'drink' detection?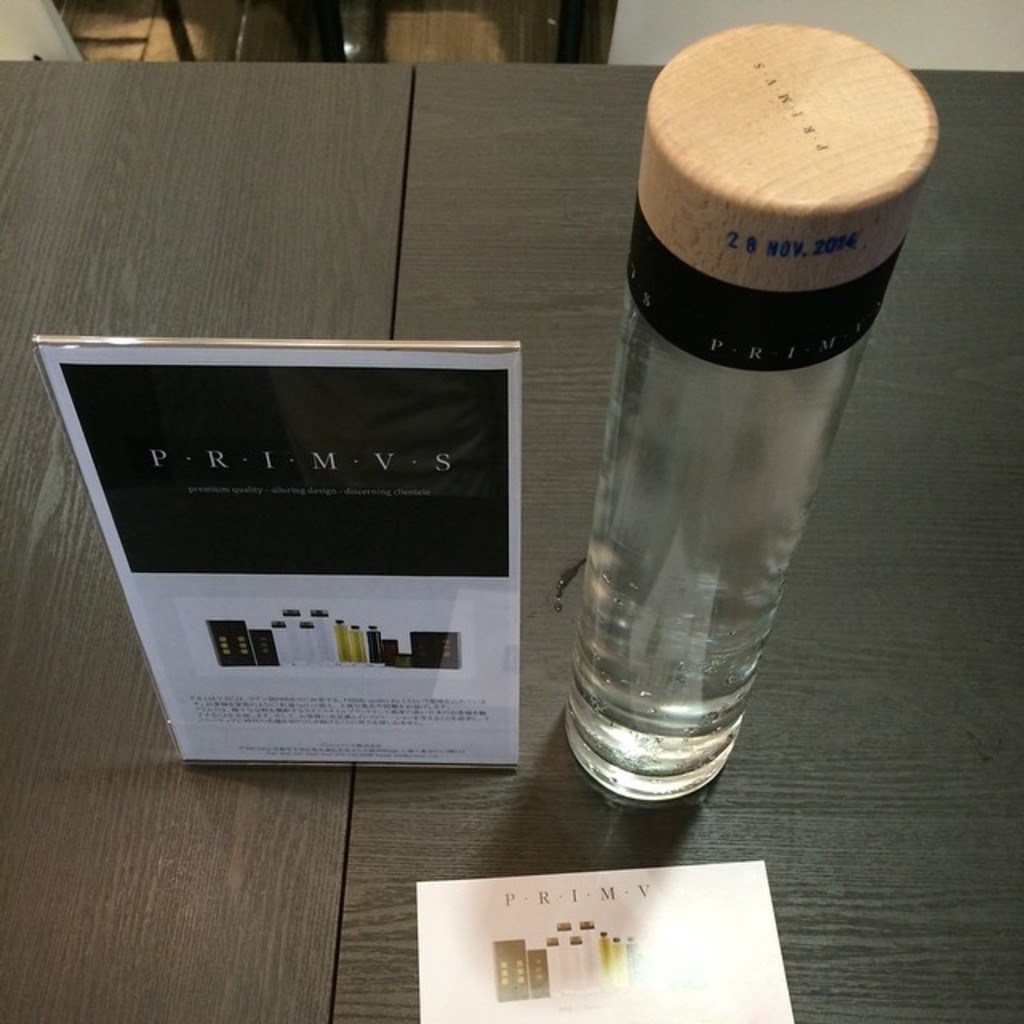
x1=566, y1=24, x2=936, y2=802
